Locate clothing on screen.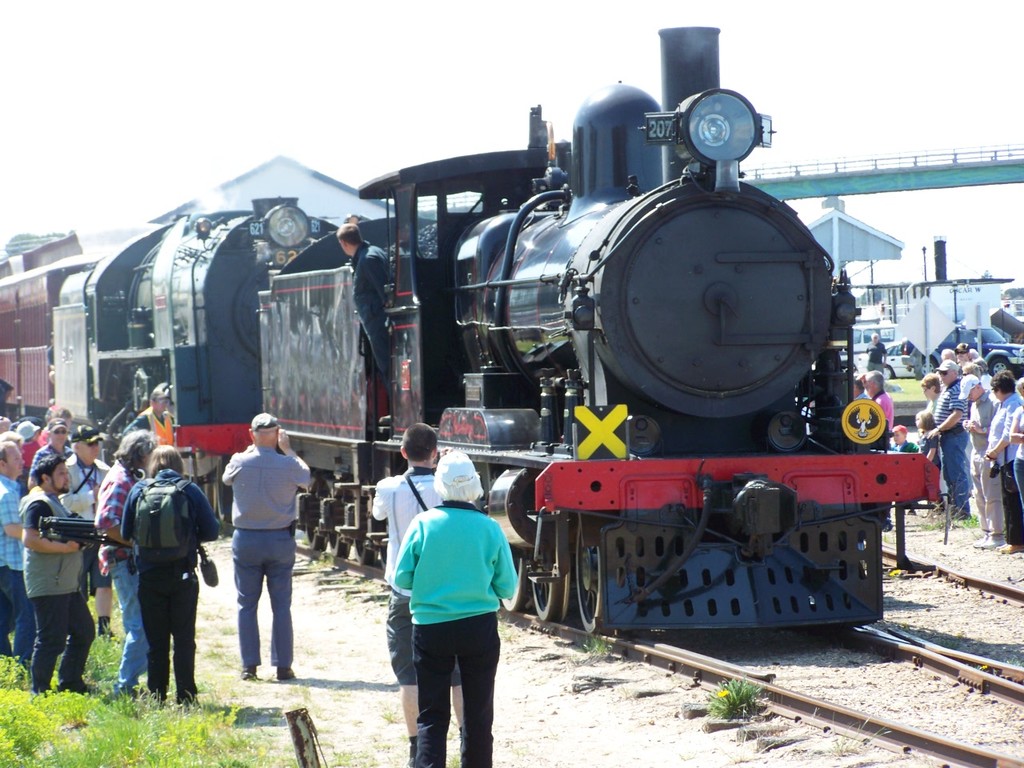
On screen at rect(69, 464, 111, 504).
